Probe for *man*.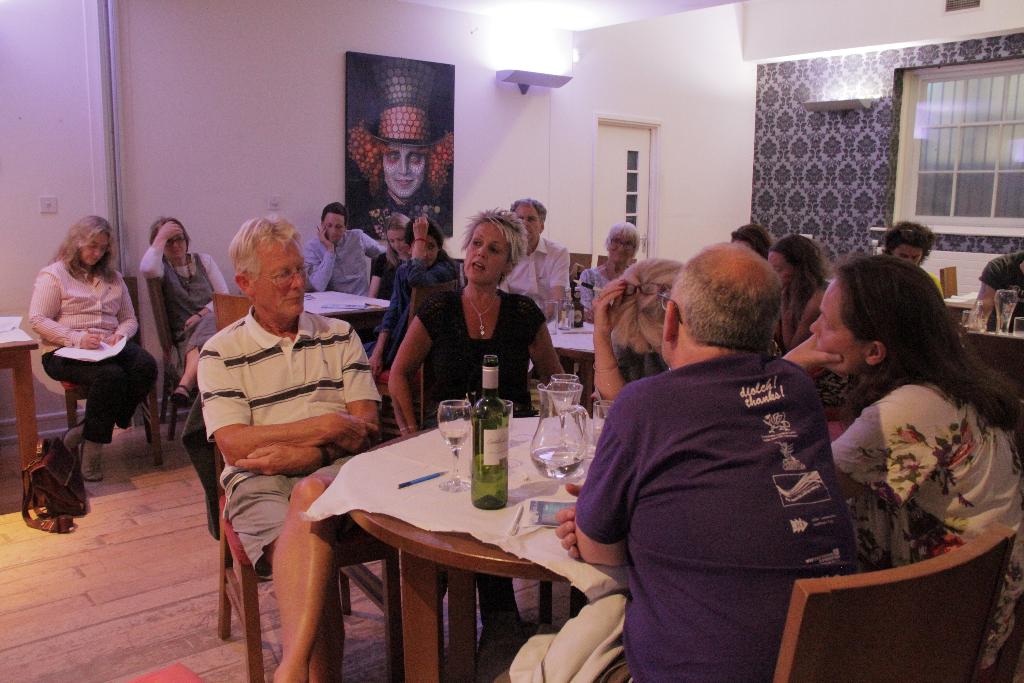
Probe result: crop(504, 193, 577, 328).
